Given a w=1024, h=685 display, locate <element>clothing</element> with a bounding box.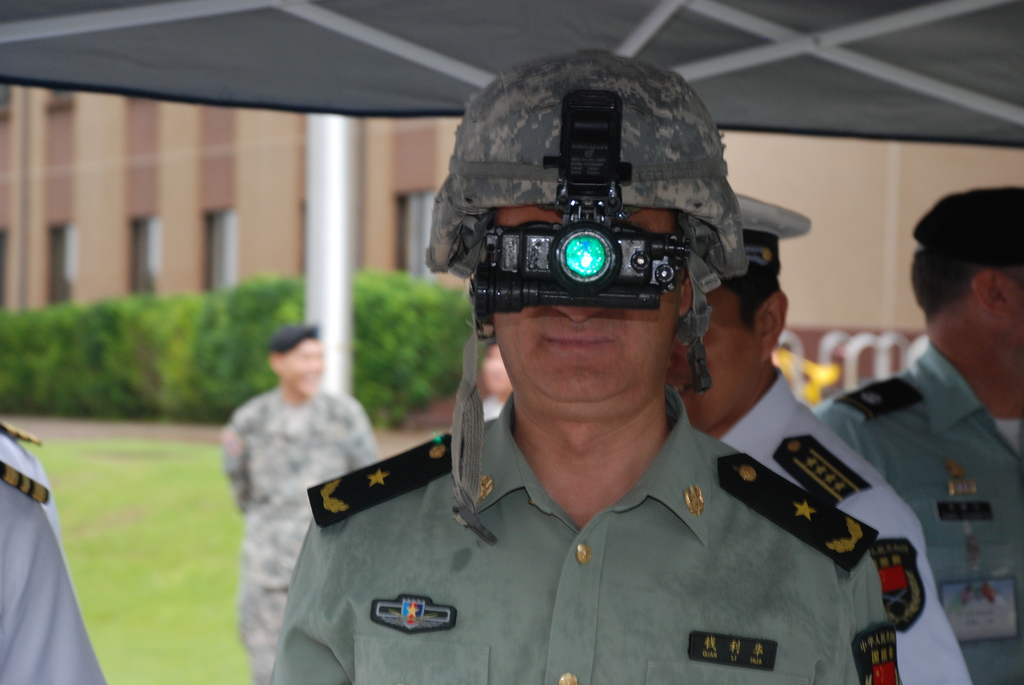
Located: detection(714, 370, 973, 684).
